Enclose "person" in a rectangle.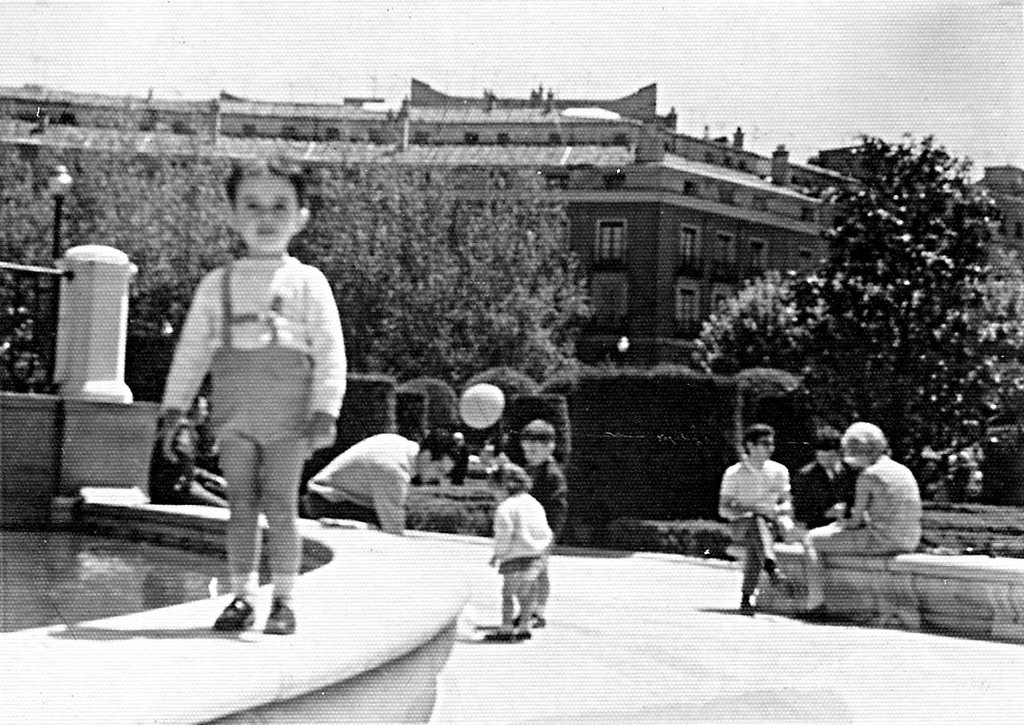
left=149, top=155, right=349, bottom=634.
